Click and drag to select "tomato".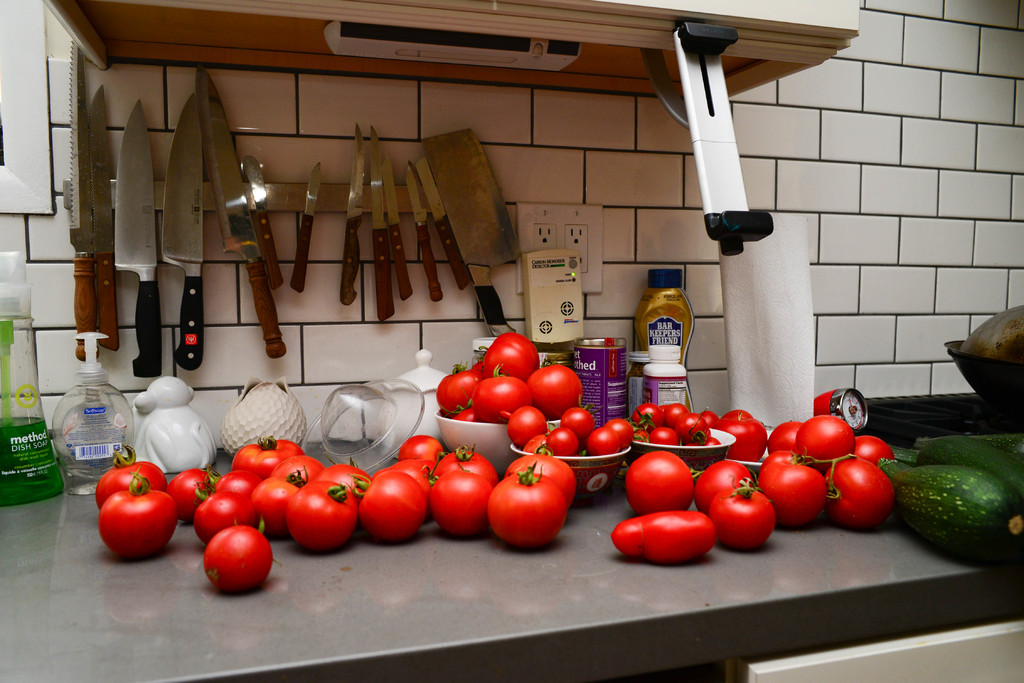
Selection: 489/473/569/547.
